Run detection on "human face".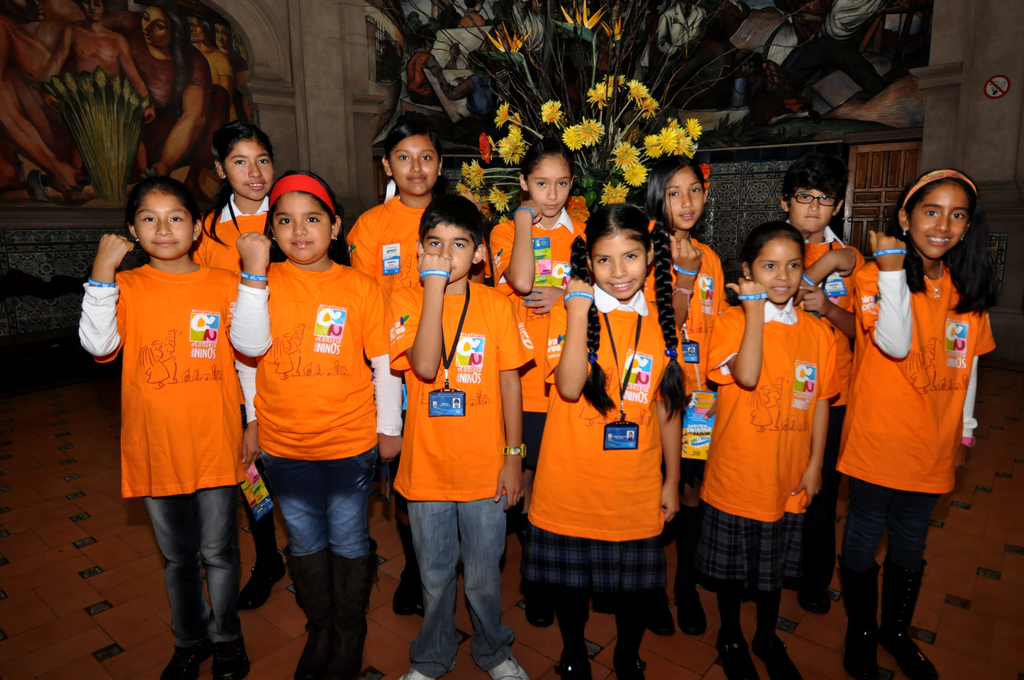
Result: bbox=(908, 186, 976, 255).
